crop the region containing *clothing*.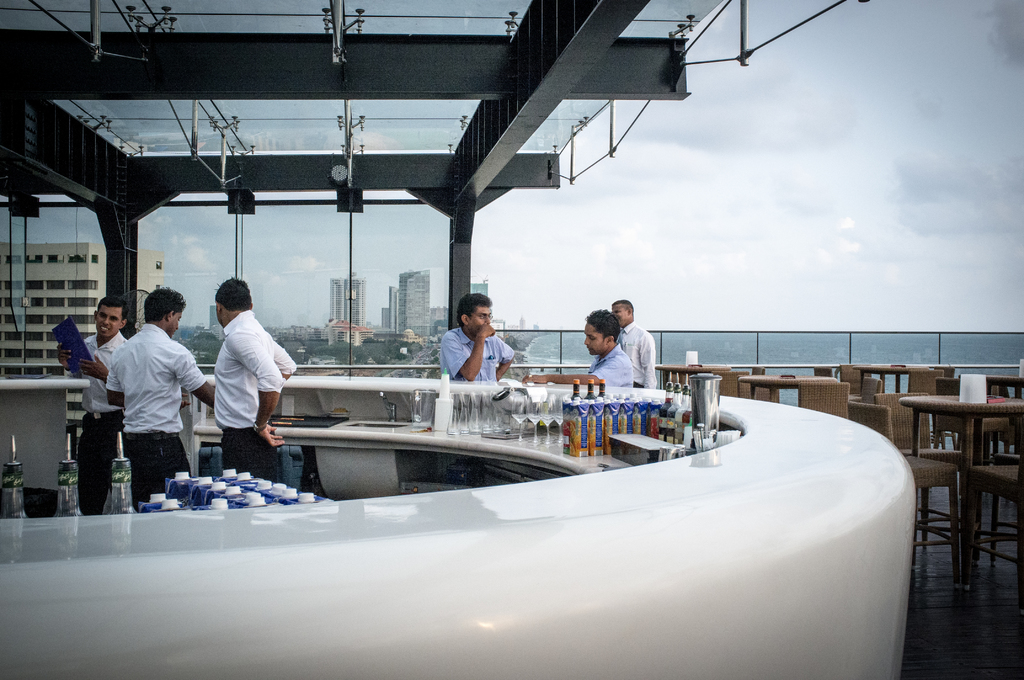
Crop region: bbox=[621, 324, 655, 387].
